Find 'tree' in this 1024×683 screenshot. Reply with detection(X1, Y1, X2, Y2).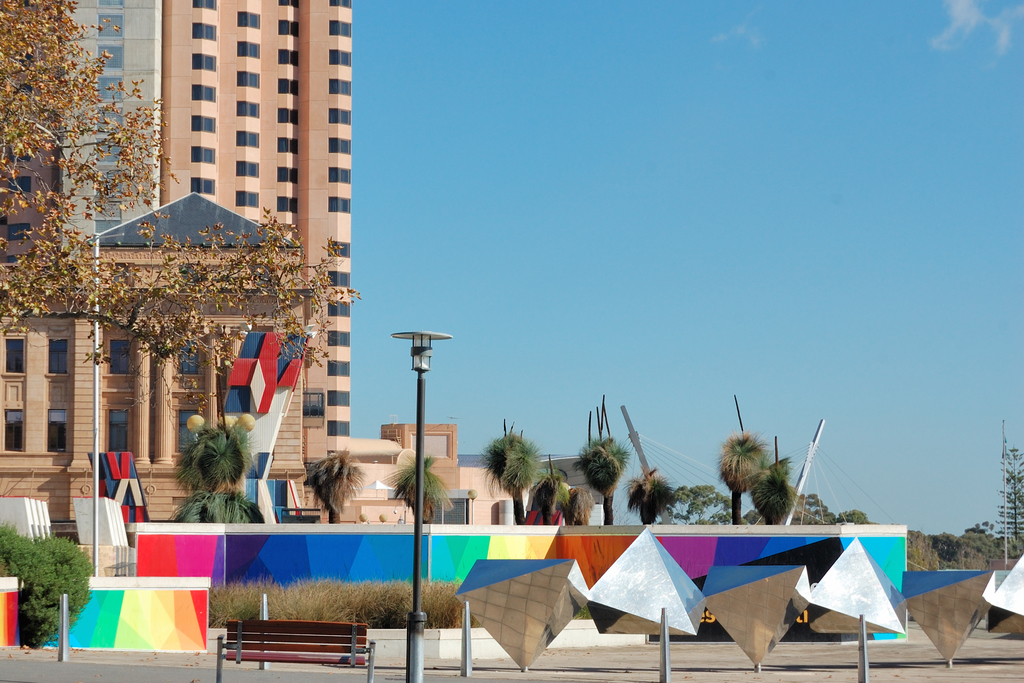
detection(477, 434, 545, 526).
